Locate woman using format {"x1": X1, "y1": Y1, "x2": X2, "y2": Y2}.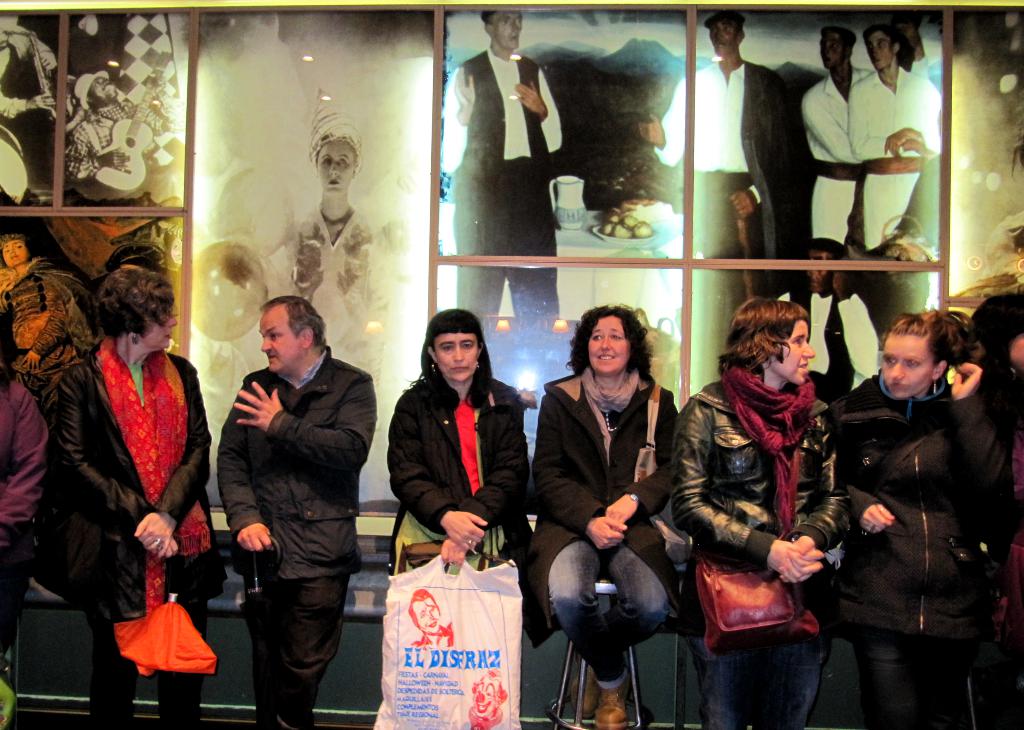
{"x1": 380, "y1": 307, "x2": 532, "y2": 622}.
